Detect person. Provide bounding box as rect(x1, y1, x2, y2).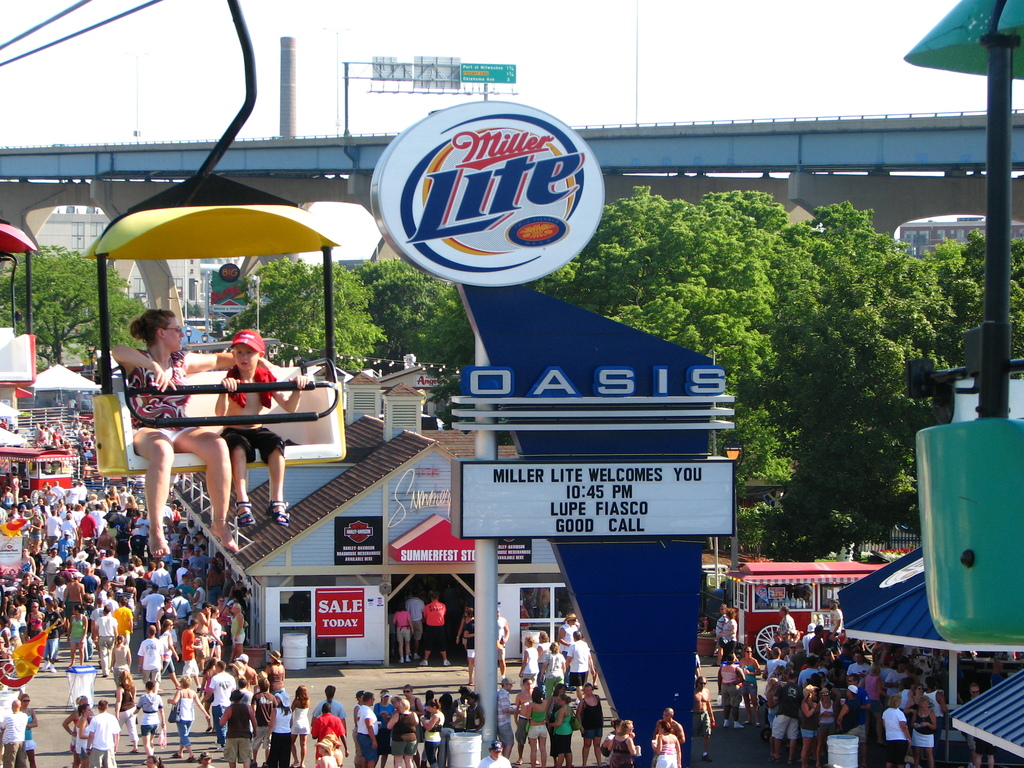
rect(139, 623, 172, 691).
